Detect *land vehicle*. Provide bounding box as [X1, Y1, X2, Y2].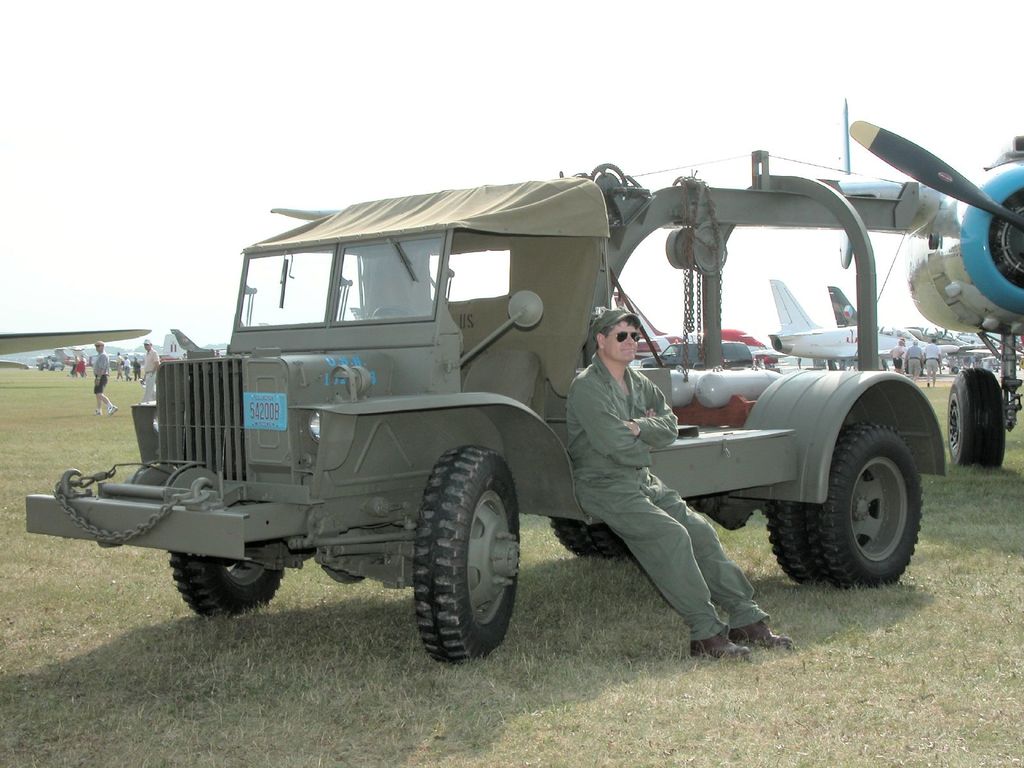
[35, 151, 1001, 665].
